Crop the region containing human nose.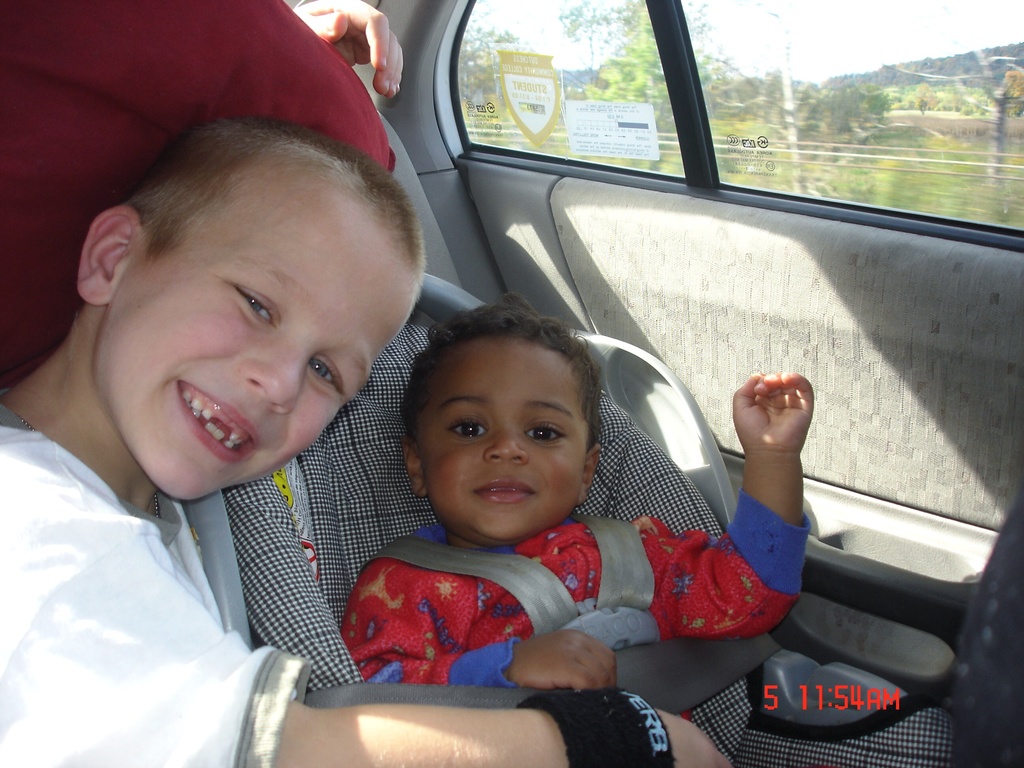
Crop region: [x1=242, y1=352, x2=309, y2=414].
